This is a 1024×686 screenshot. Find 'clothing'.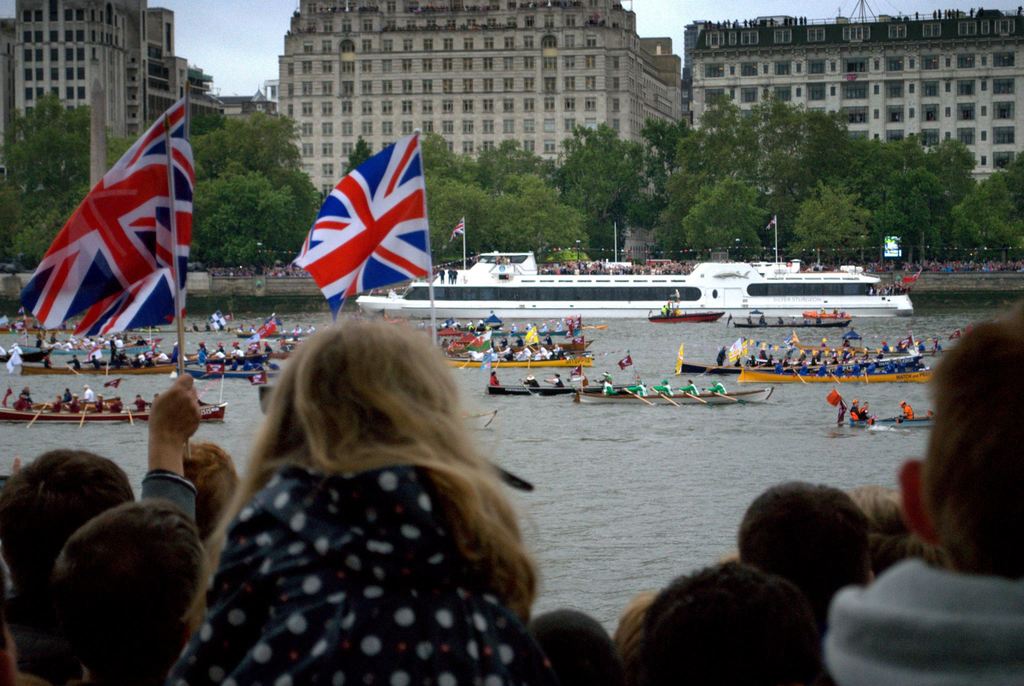
Bounding box: box=[877, 354, 883, 357].
